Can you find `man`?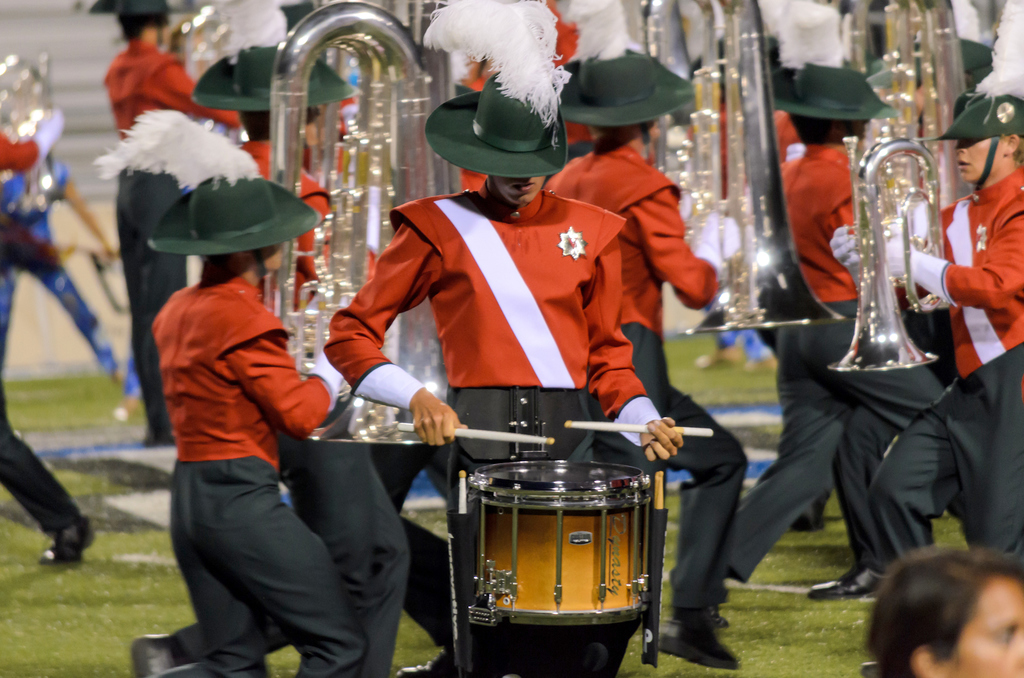
Yes, bounding box: crop(322, 70, 680, 677).
